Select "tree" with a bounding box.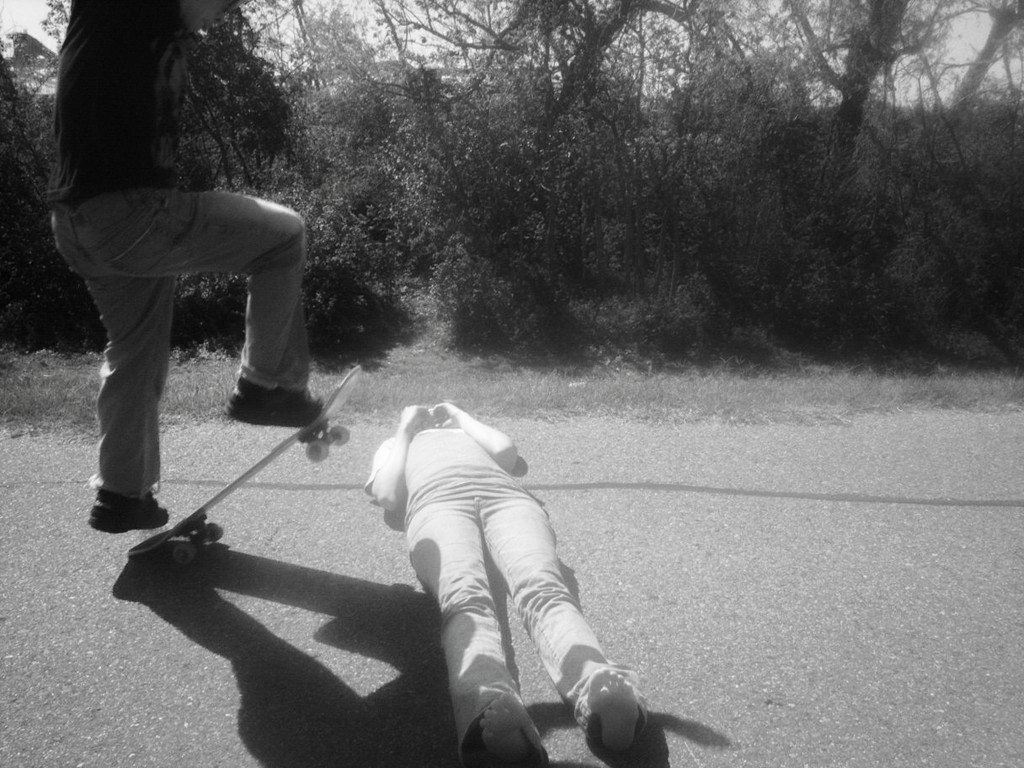
l=441, t=0, r=1023, b=296.
